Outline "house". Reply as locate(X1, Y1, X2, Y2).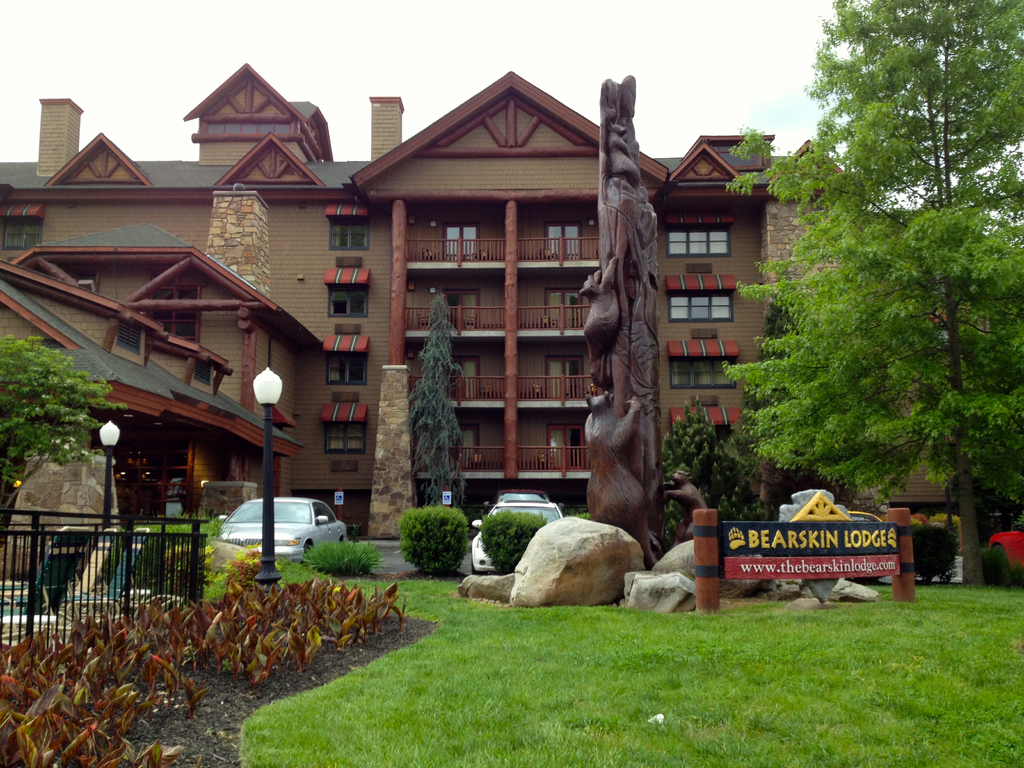
locate(0, 56, 869, 540).
